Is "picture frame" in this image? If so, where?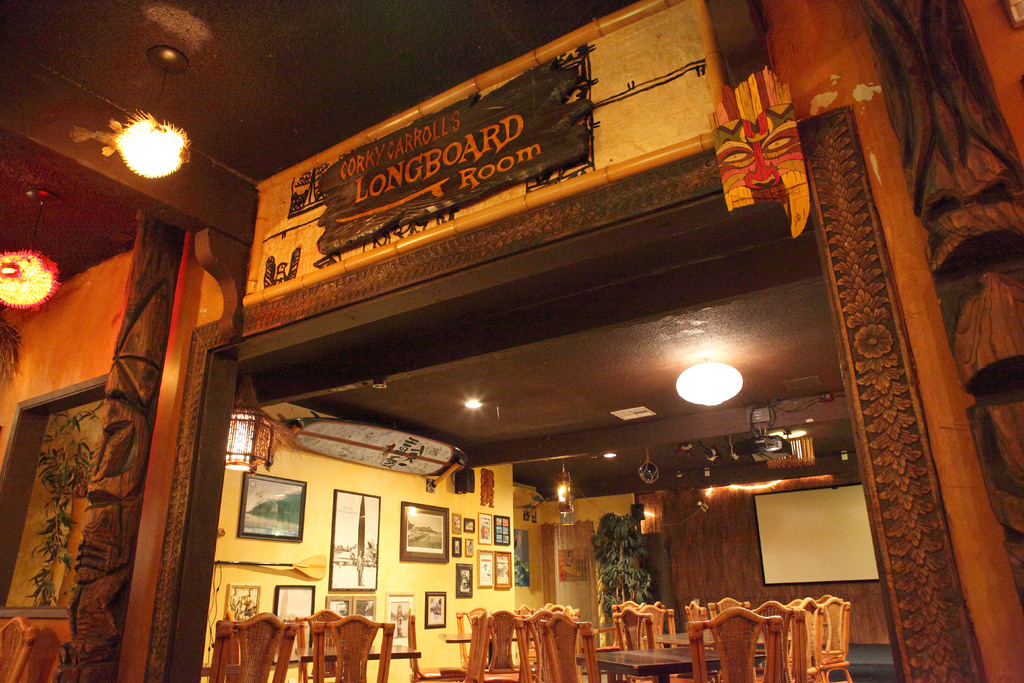
Yes, at box(271, 583, 315, 666).
